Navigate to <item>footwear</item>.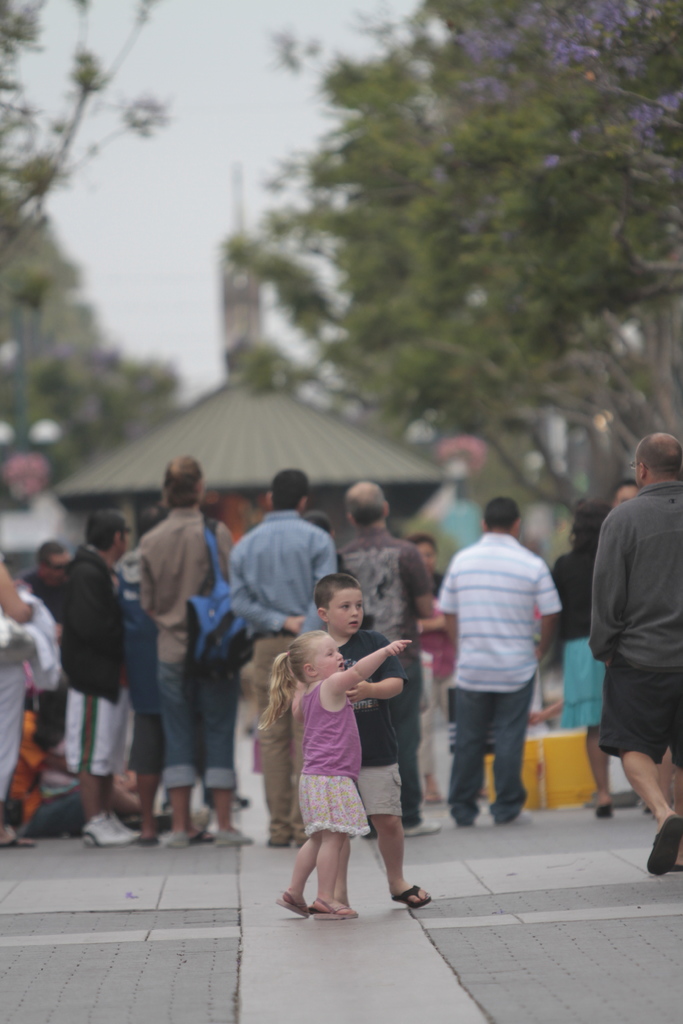
Navigation target: (400, 812, 441, 840).
